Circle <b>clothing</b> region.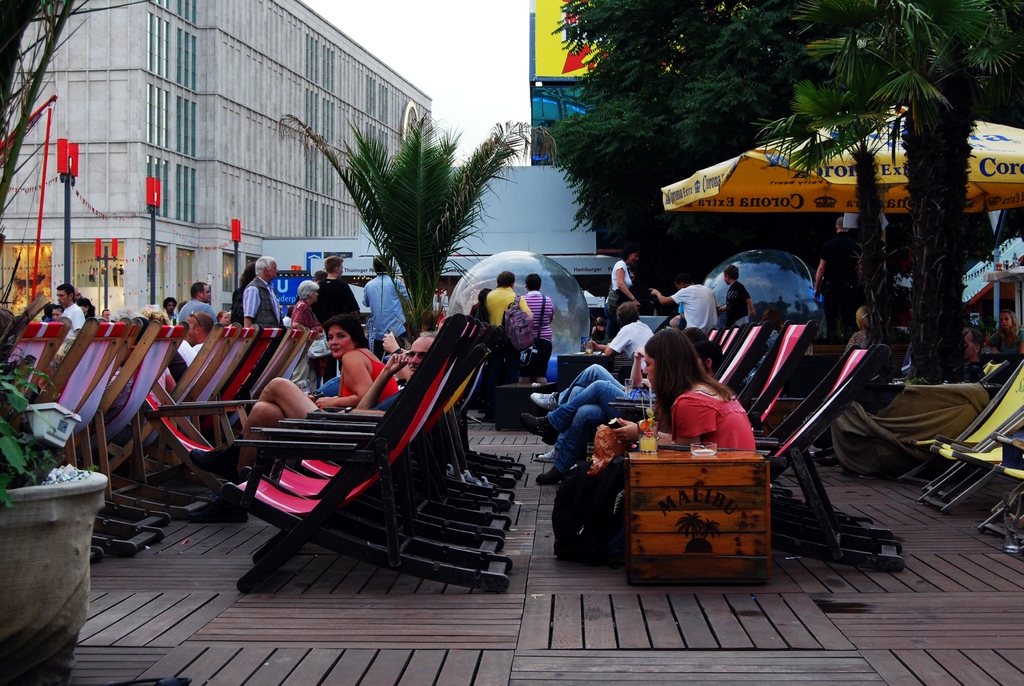
Region: BBox(670, 281, 719, 331).
